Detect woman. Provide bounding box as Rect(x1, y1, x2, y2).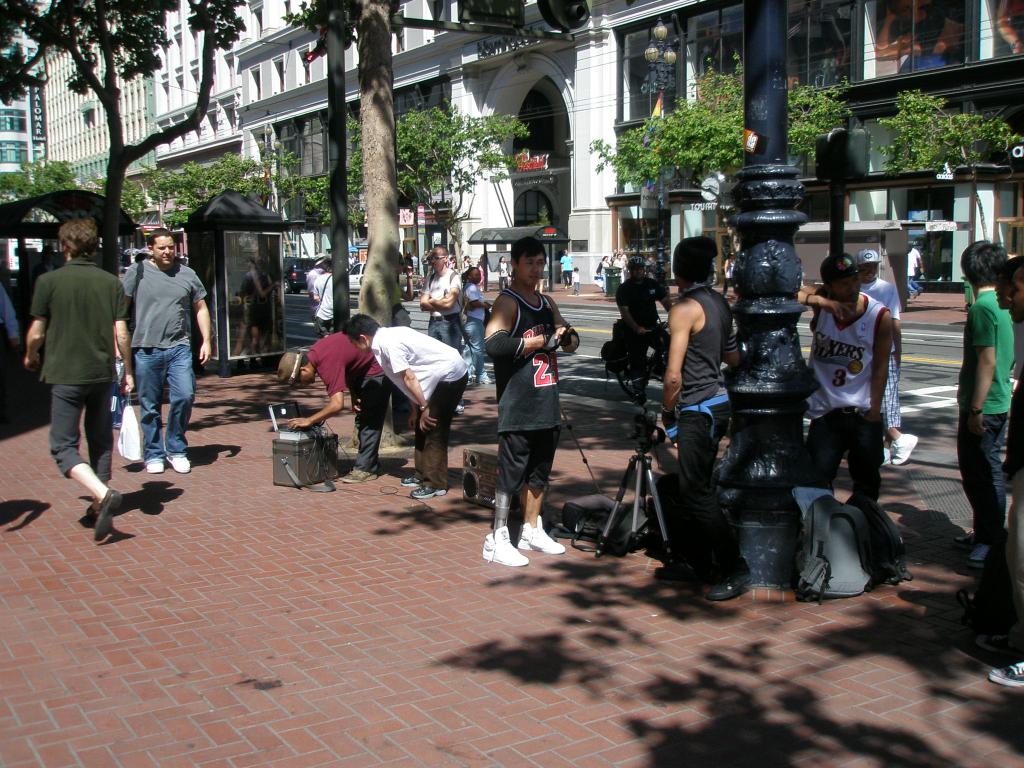
Rect(592, 254, 611, 291).
